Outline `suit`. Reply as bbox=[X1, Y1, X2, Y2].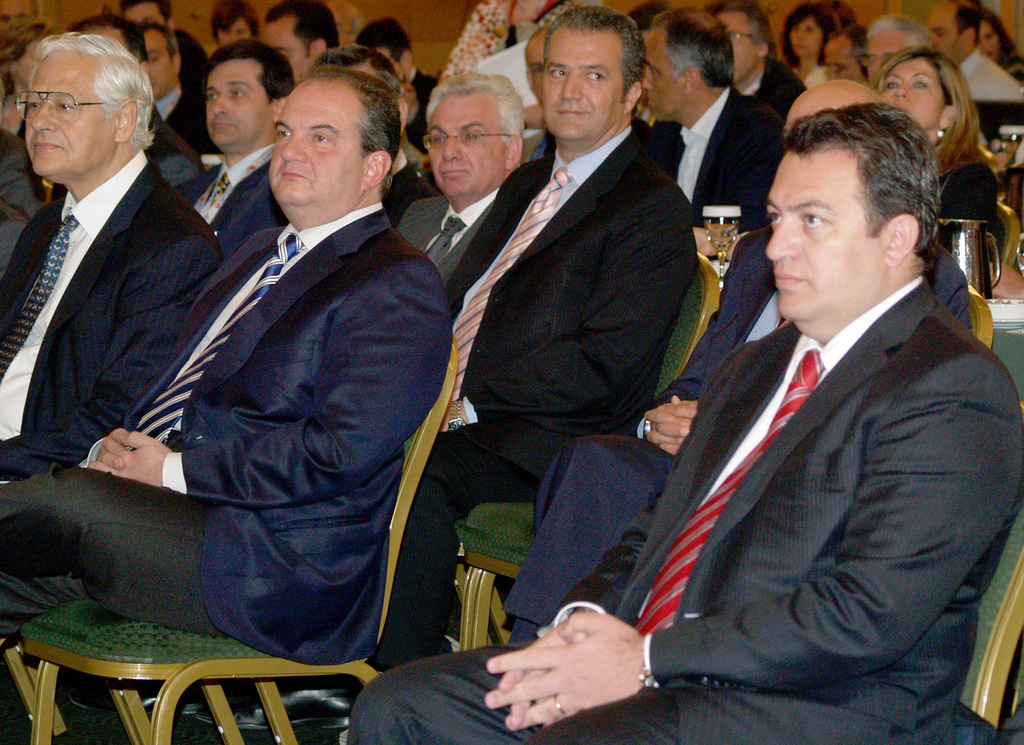
bbox=[173, 163, 289, 255].
